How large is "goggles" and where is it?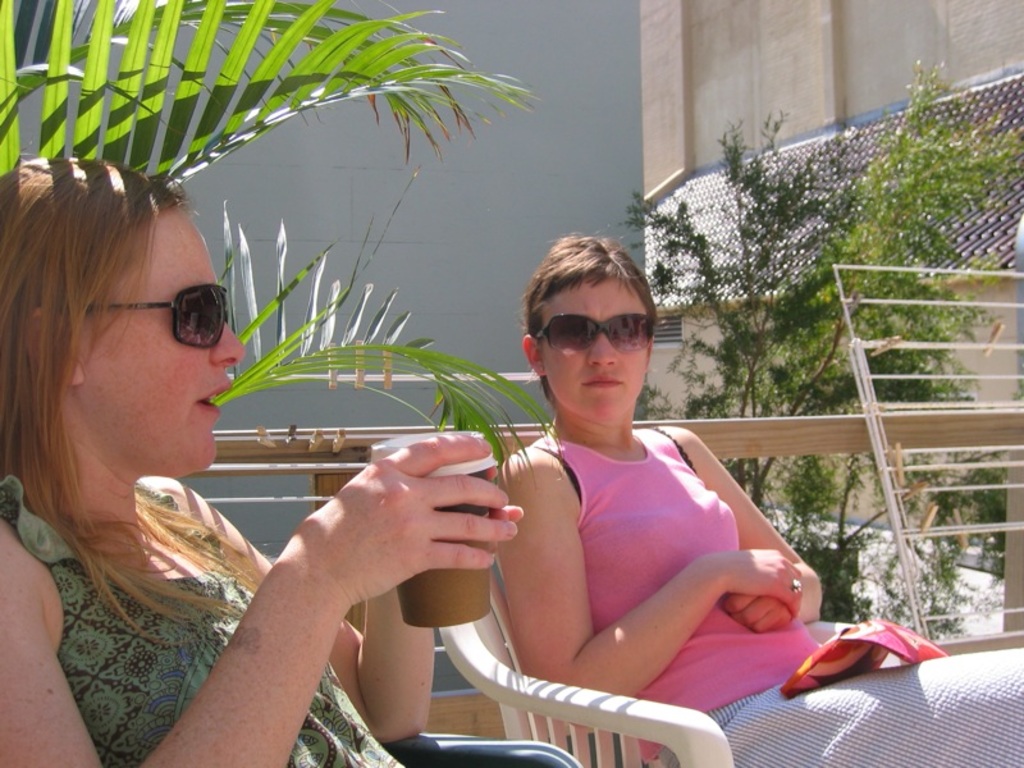
Bounding box: [87, 280, 234, 346].
